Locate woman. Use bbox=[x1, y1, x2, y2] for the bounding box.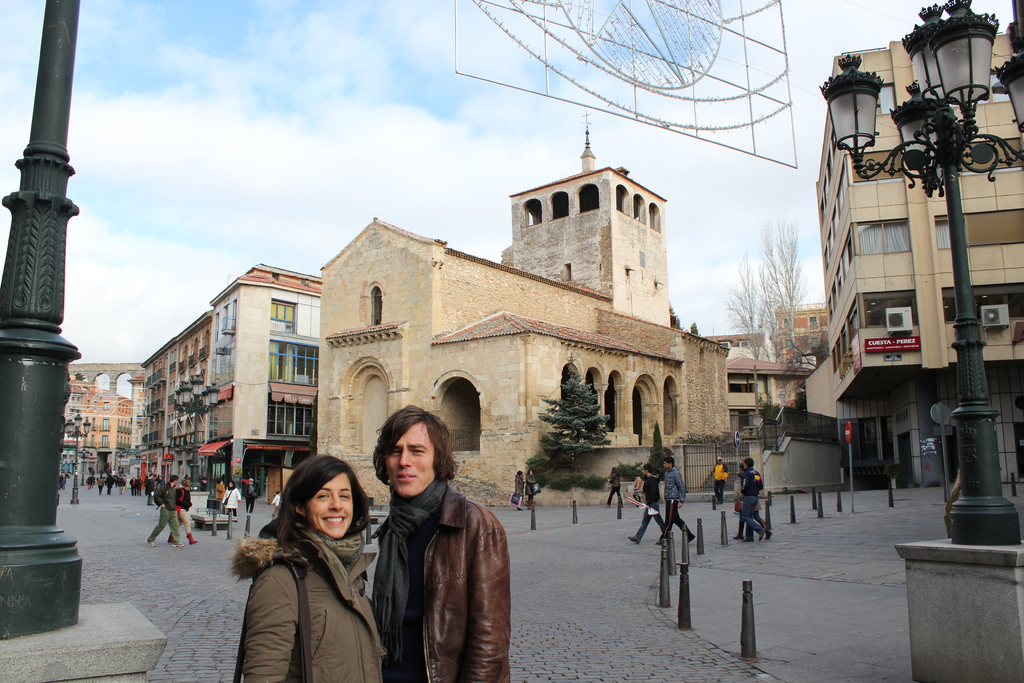
bbox=[220, 478, 241, 525].
